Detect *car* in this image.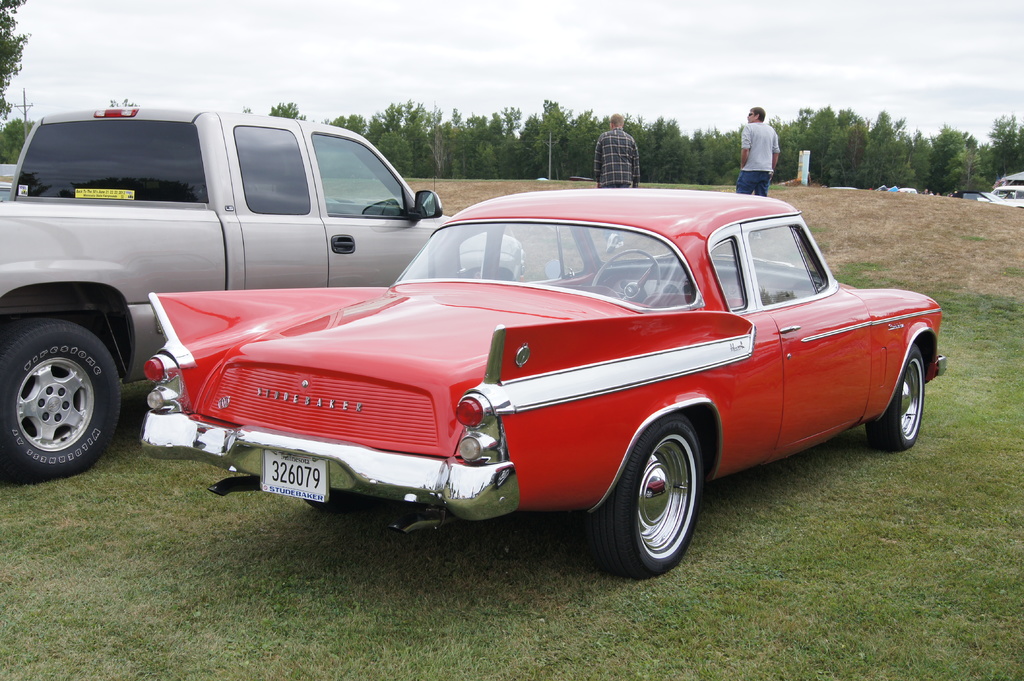
Detection: {"x1": 884, "y1": 187, "x2": 919, "y2": 195}.
